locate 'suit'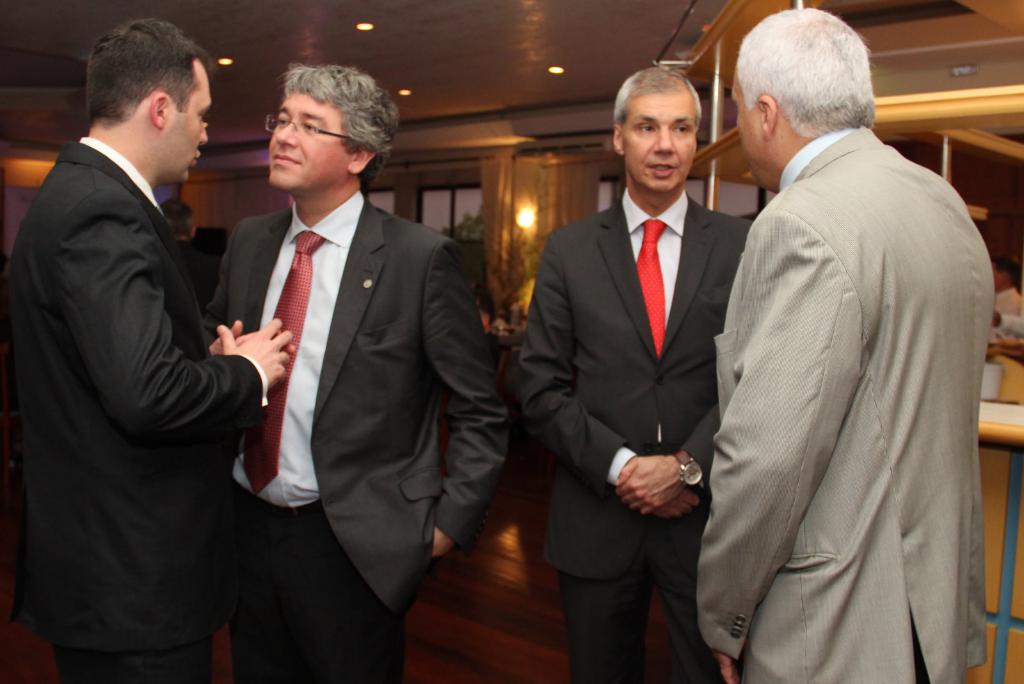
x1=697, y1=122, x2=989, y2=683
